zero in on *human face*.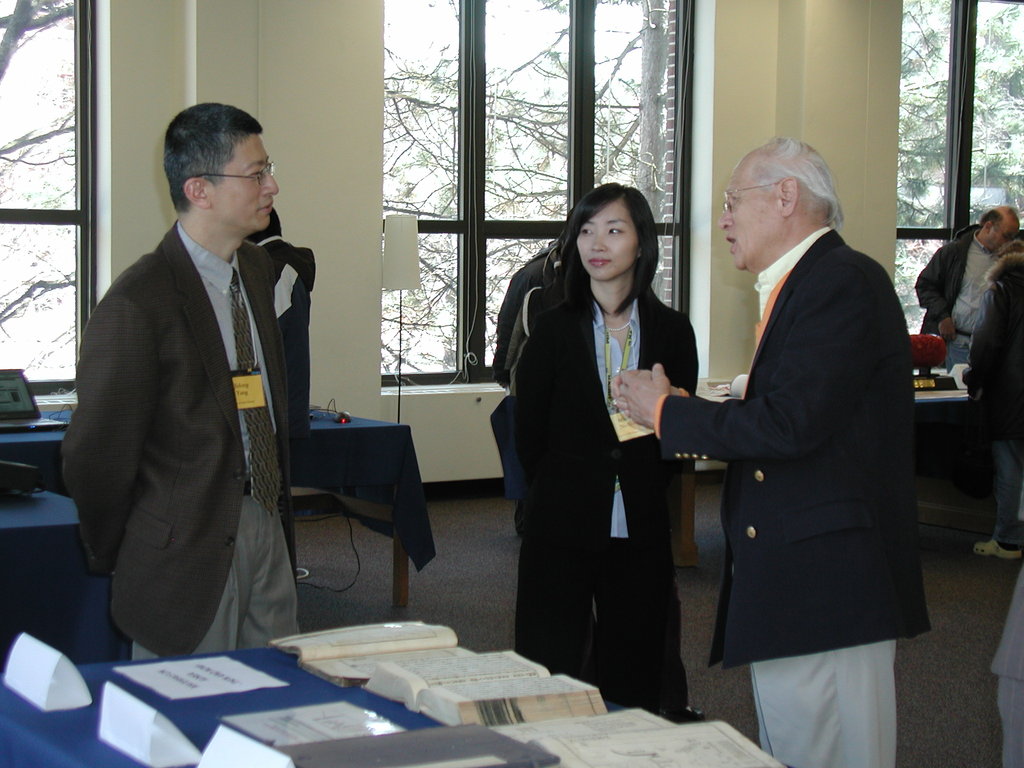
Zeroed in: left=207, top=138, right=278, bottom=230.
